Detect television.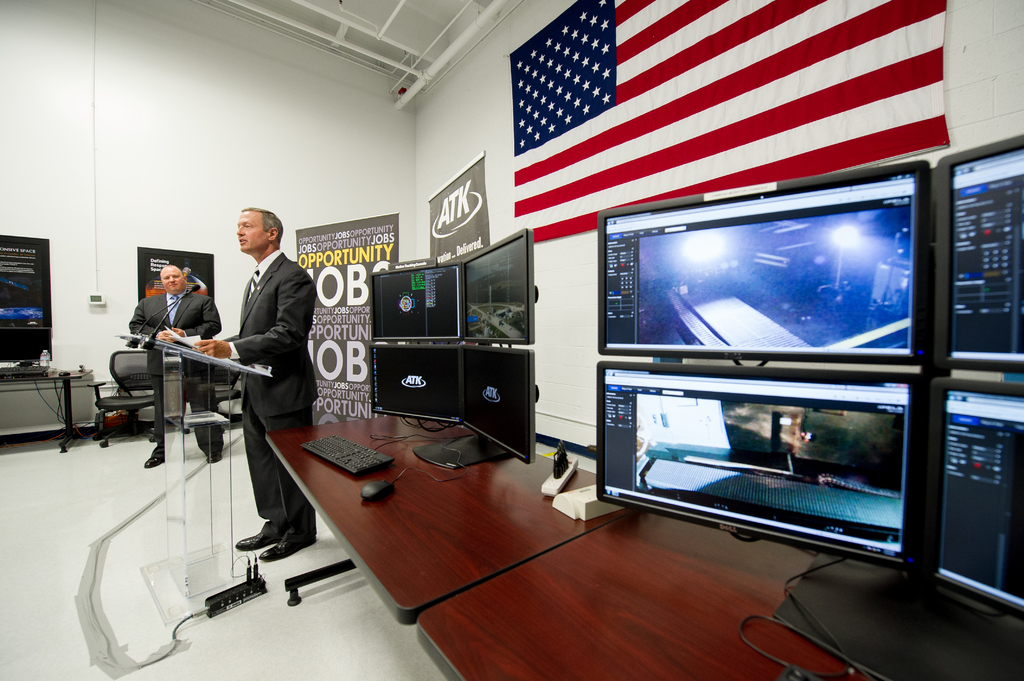
Detected at Rect(587, 358, 911, 575).
